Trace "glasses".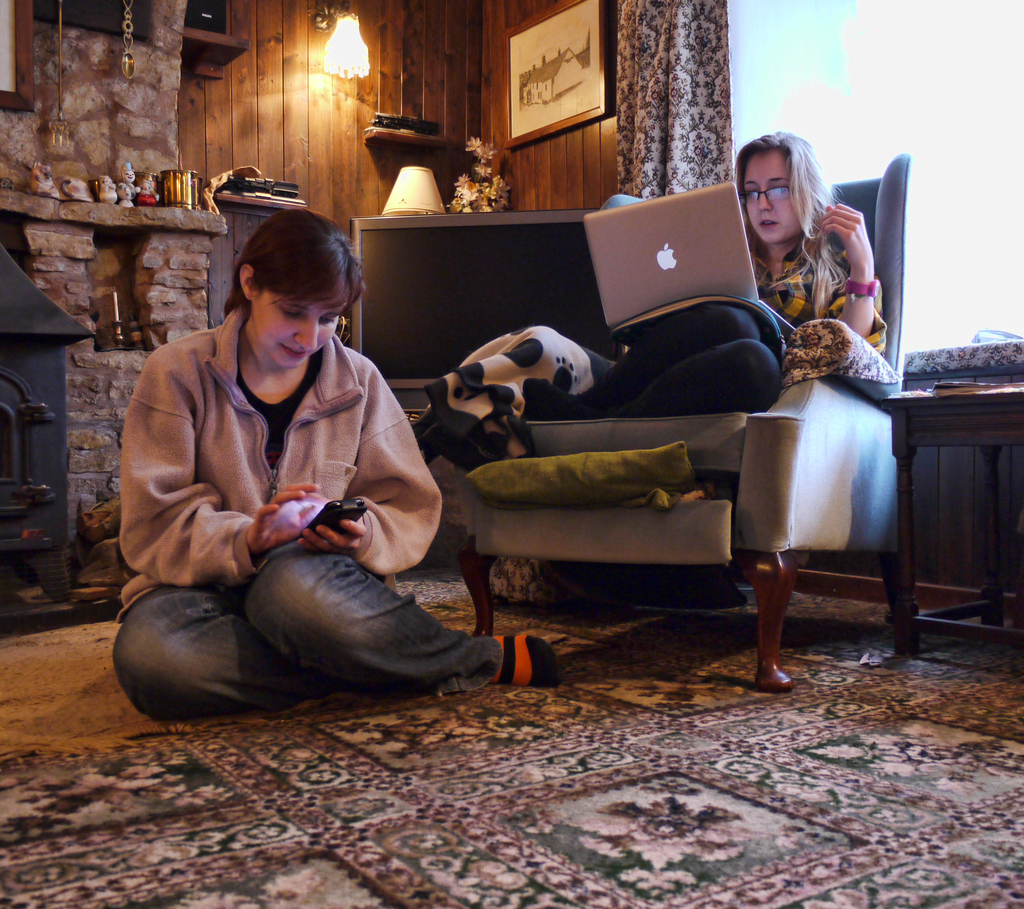
Traced to rect(742, 186, 788, 209).
